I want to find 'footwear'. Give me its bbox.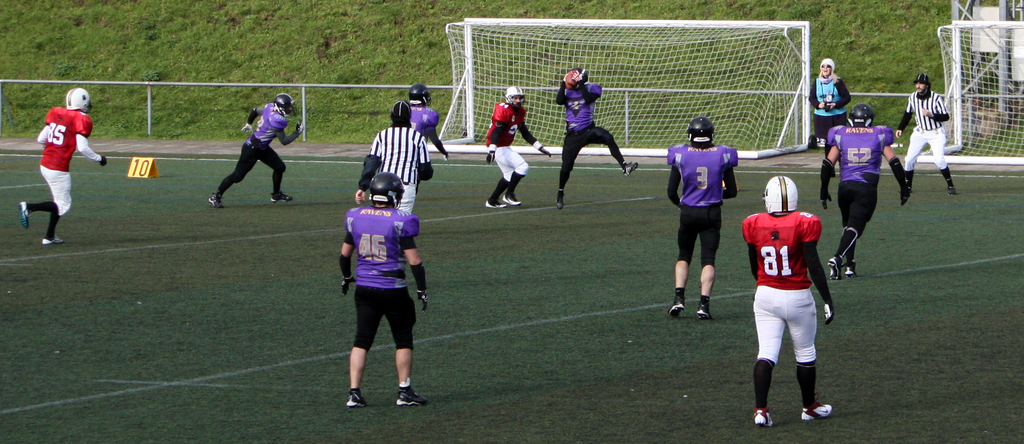
rect(905, 180, 913, 195).
